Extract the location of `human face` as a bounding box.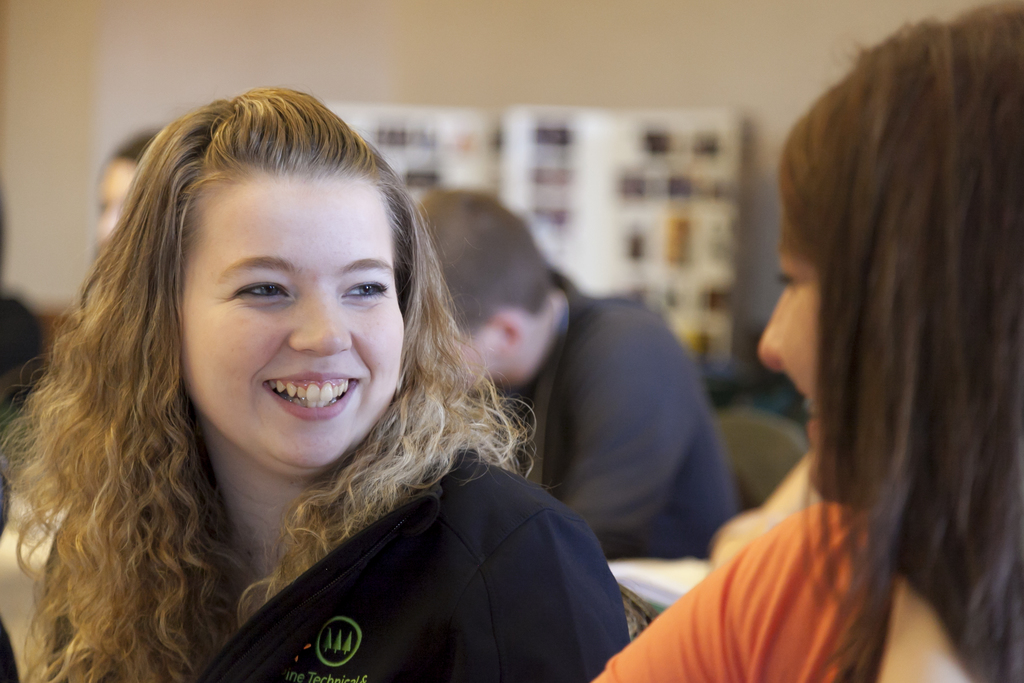
(x1=181, y1=170, x2=412, y2=463).
